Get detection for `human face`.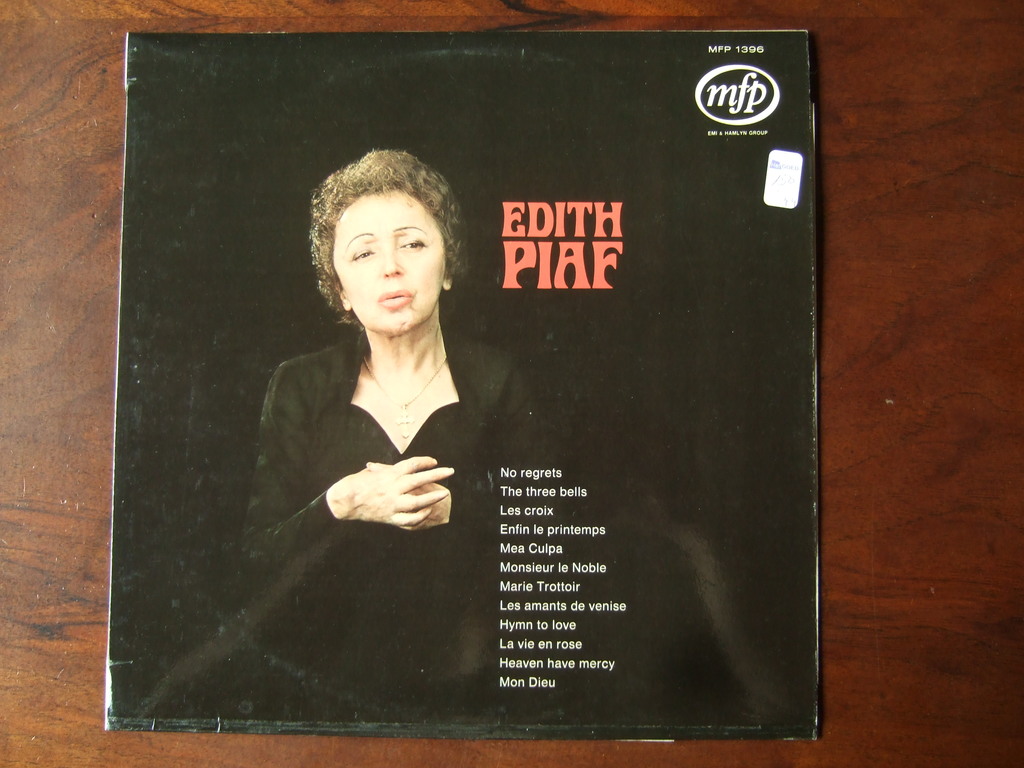
Detection: box=[334, 186, 453, 335].
